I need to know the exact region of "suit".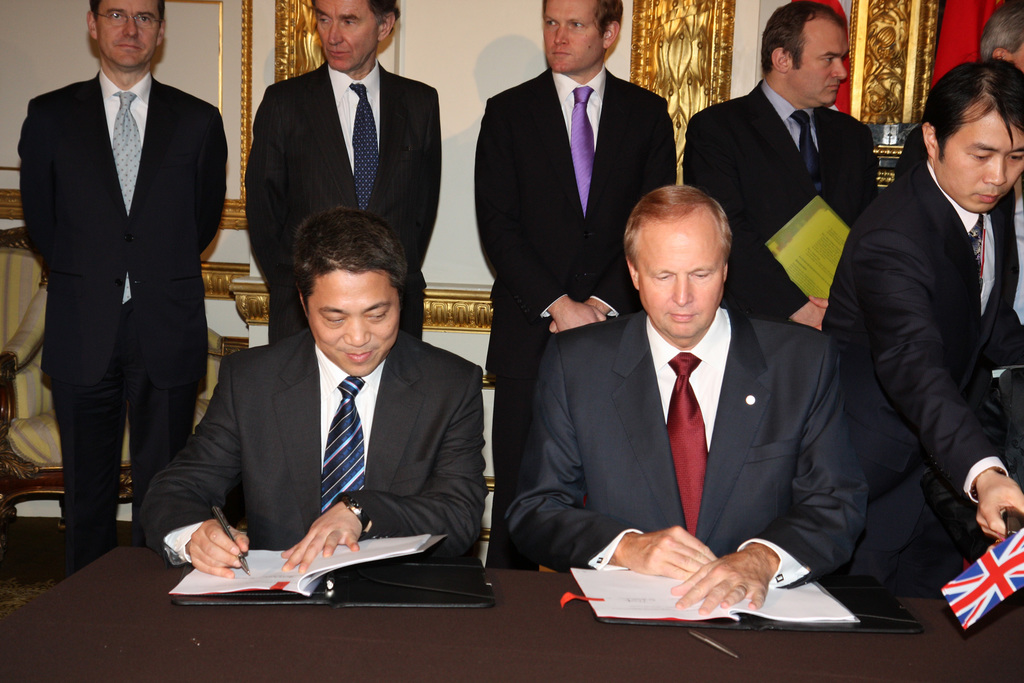
Region: <region>818, 71, 1020, 632</region>.
